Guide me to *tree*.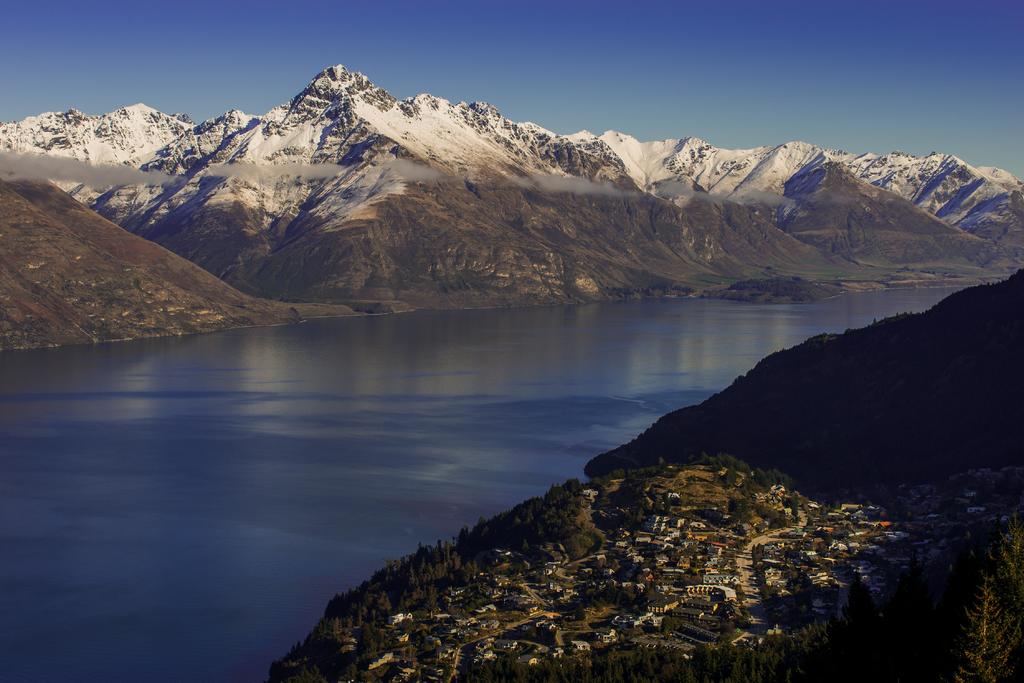
Guidance: rect(440, 658, 543, 682).
